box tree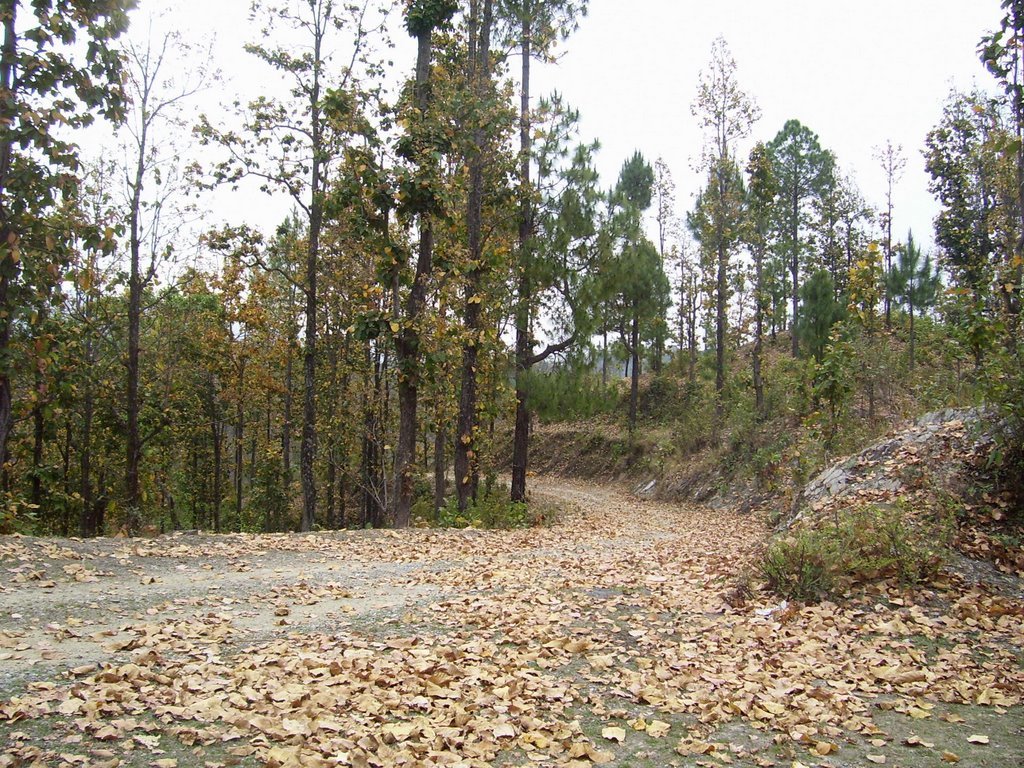
box(878, 144, 904, 315)
